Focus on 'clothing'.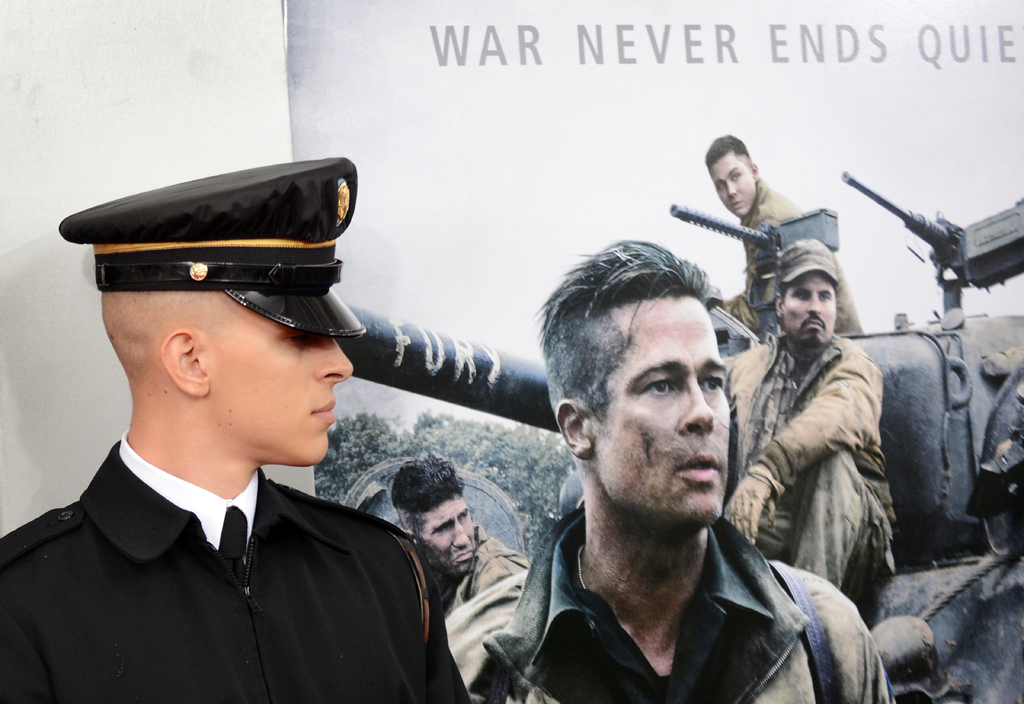
Focused at [442, 509, 904, 703].
